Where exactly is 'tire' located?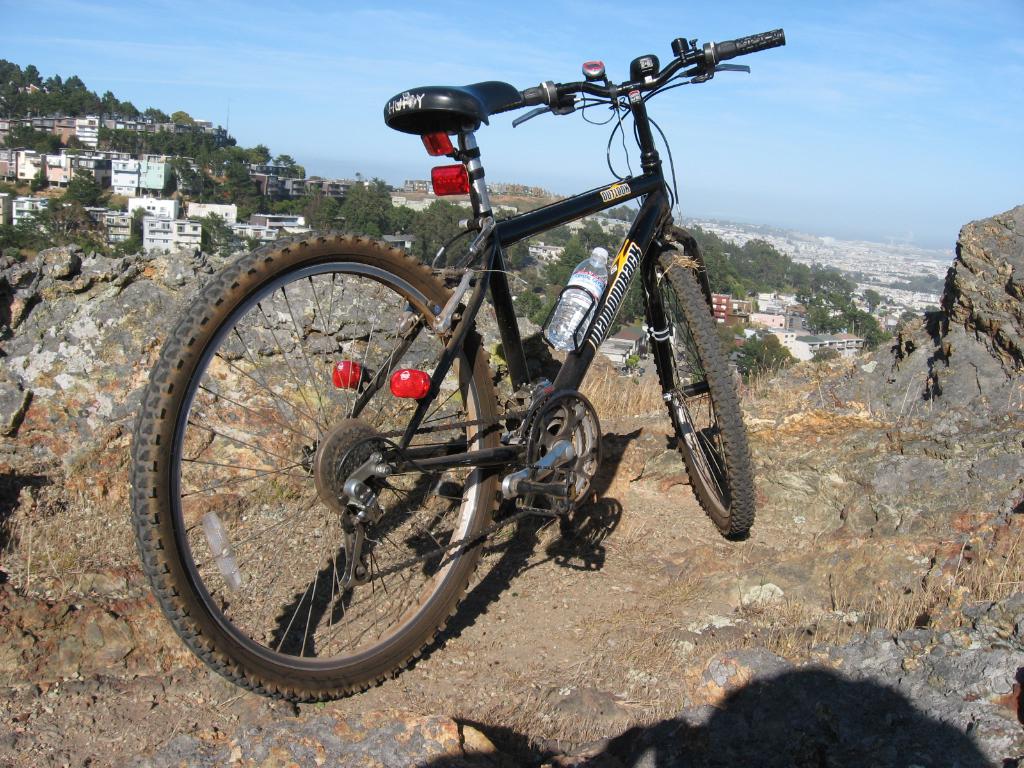
Its bounding box is <box>131,230,495,703</box>.
